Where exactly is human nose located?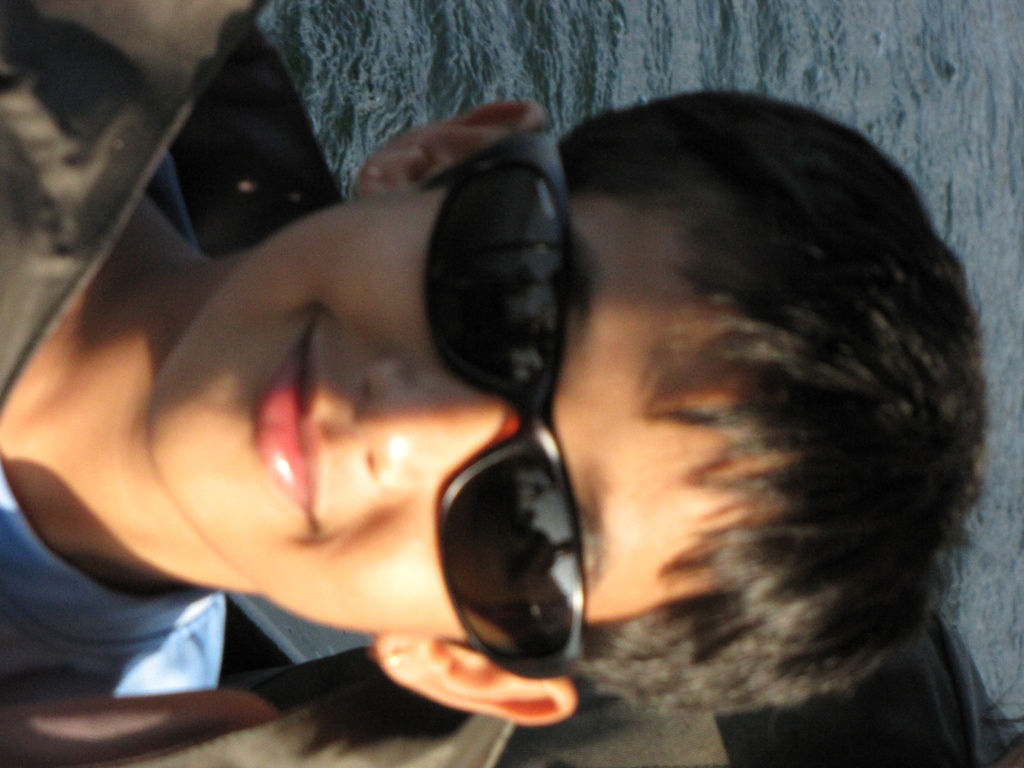
Its bounding box is <bbox>356, 365, 555, 479</bbox>.
